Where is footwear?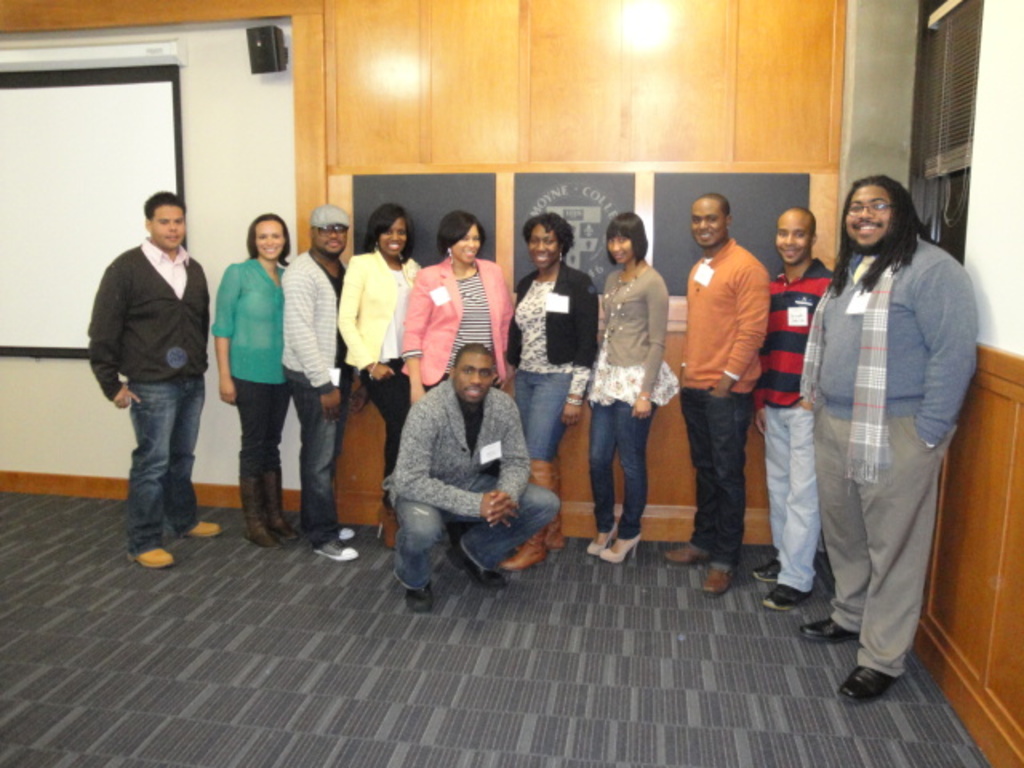
<bbox>832, 661, 904, 701</bbox>.
